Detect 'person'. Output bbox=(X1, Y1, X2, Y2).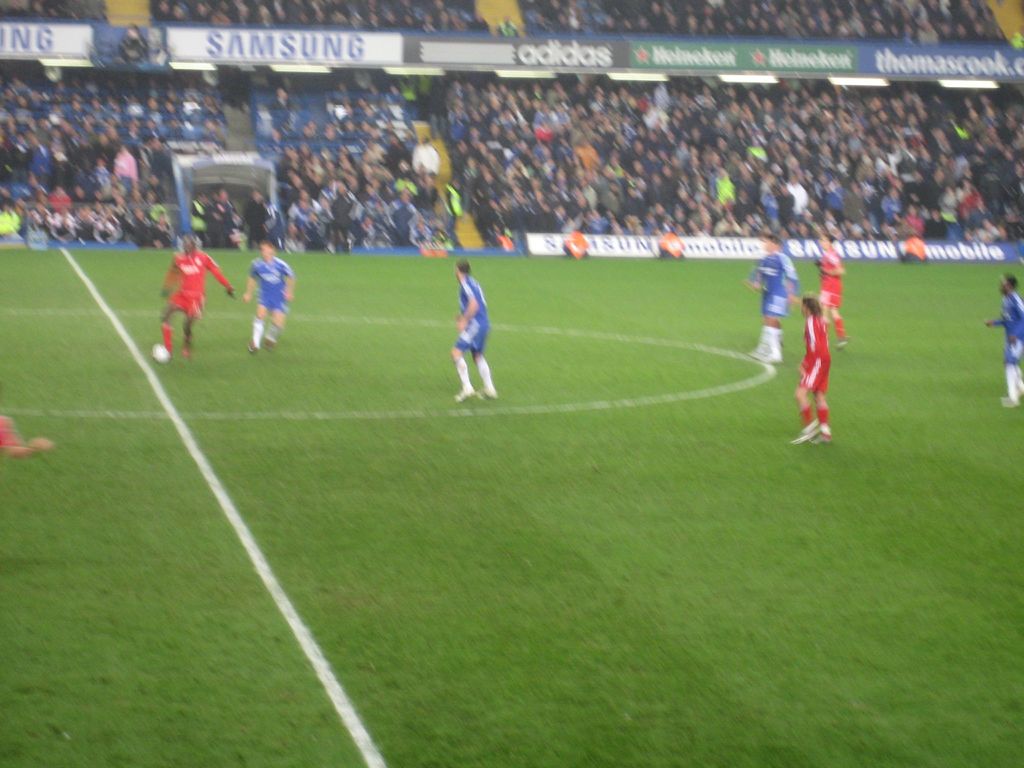
bbox=(152, 232, 236, 364).
